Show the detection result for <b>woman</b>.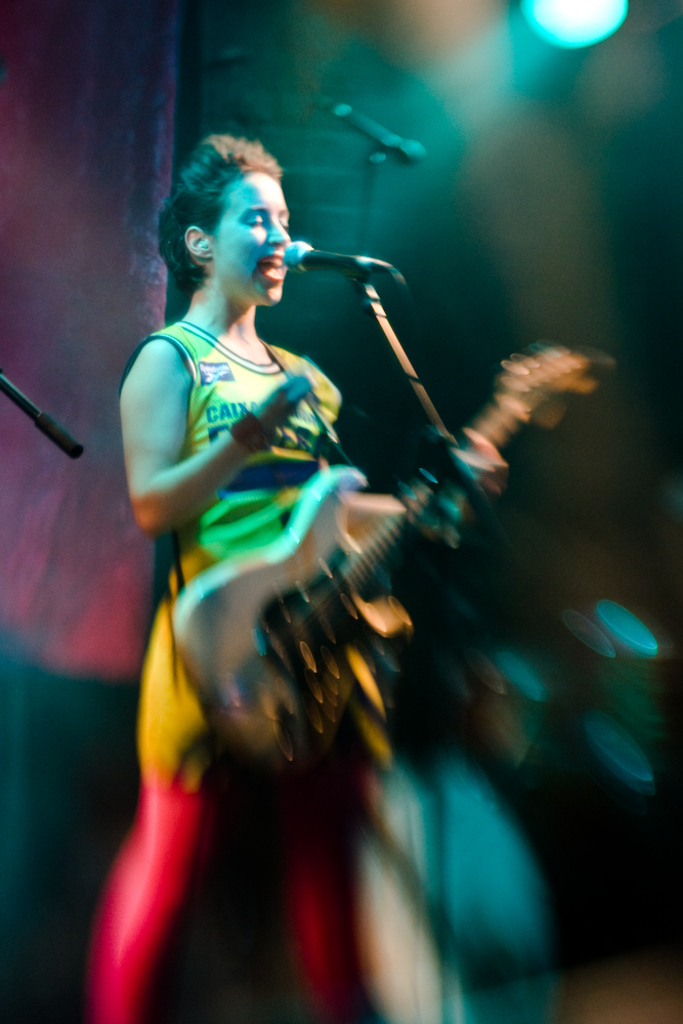
BBox(86, 152, 539, 1023).
